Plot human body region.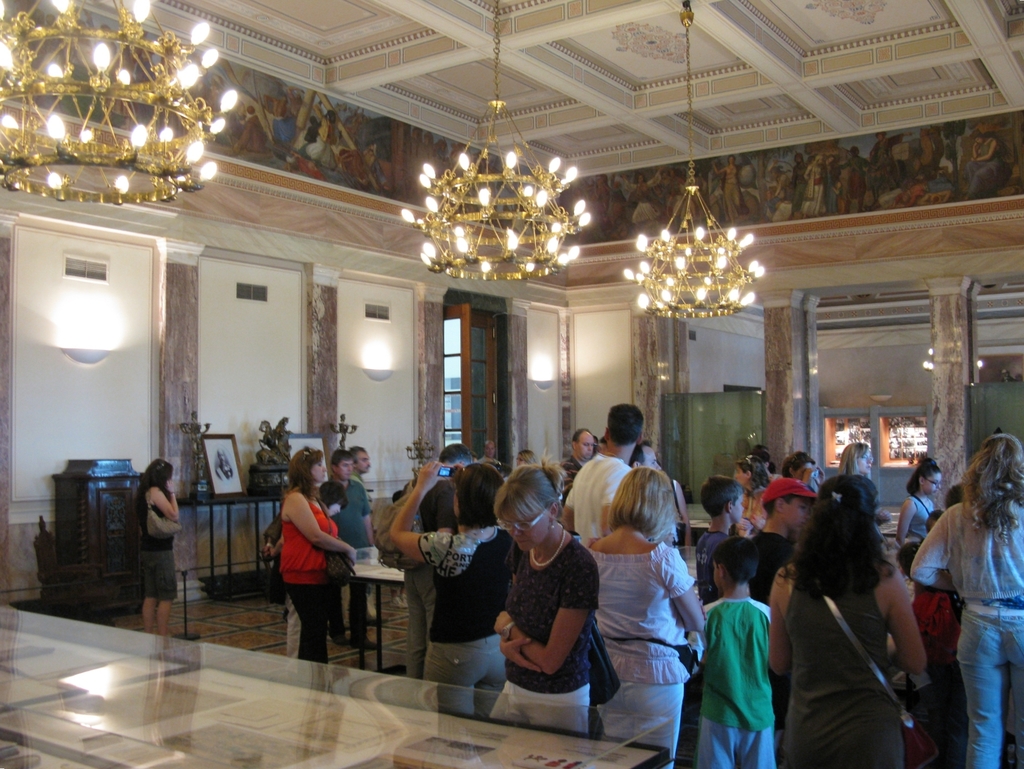
Plotted at 563 451 636 543.
